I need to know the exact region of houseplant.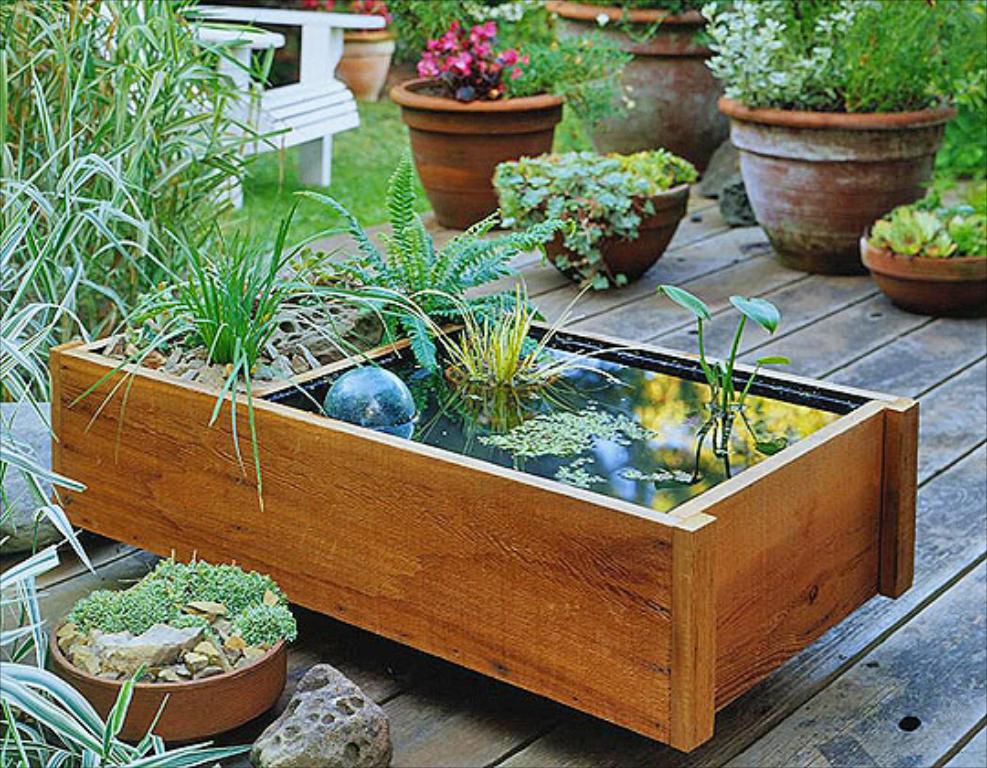
Region: (left=57, top=196, right=431, bottom=501).
